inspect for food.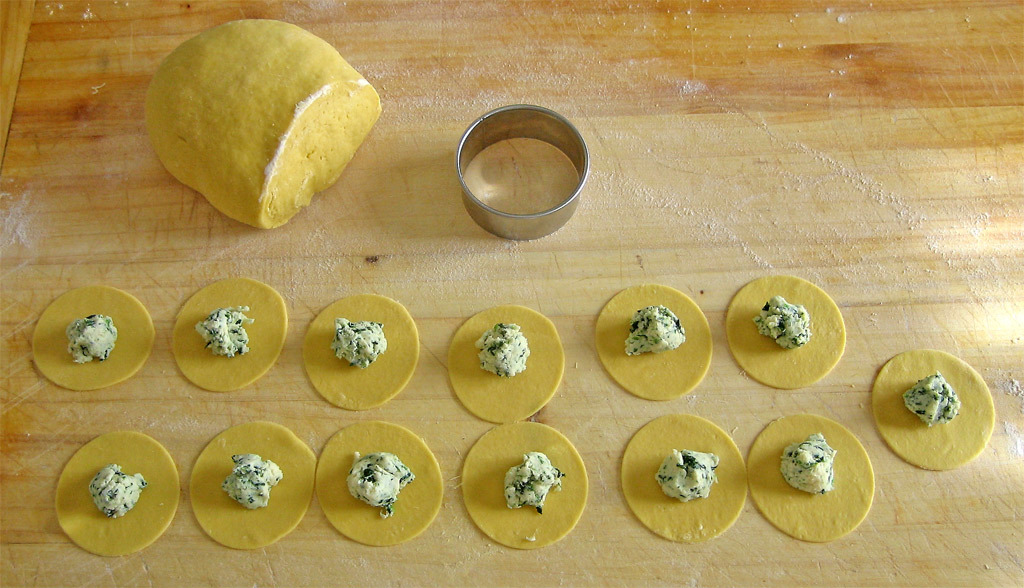
Inspection: {"left": 30, "top": 285, "right": 155, "bottom": 394}.
